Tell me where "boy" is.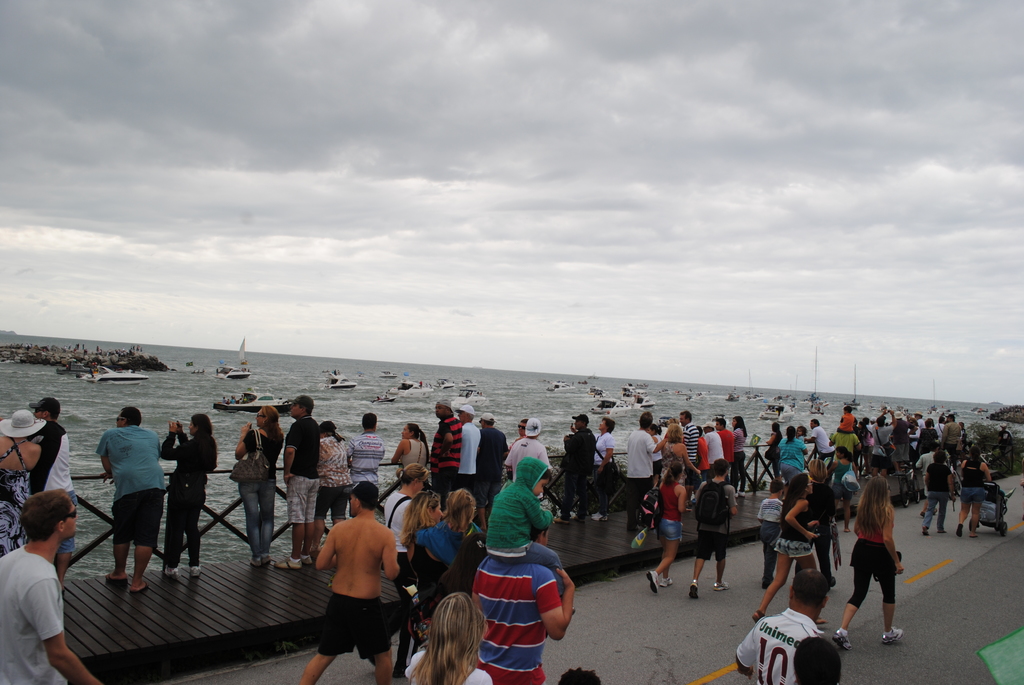
"boy" is at detection(484, 457, 575, 610).
